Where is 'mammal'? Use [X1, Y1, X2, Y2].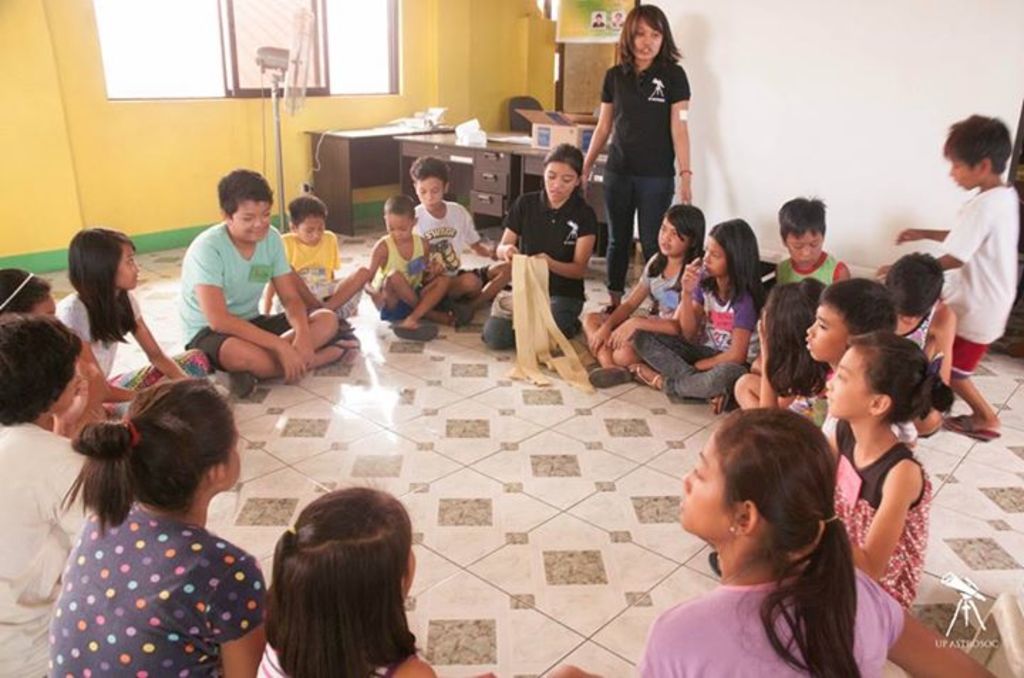
[414, 155, 516, 328].
